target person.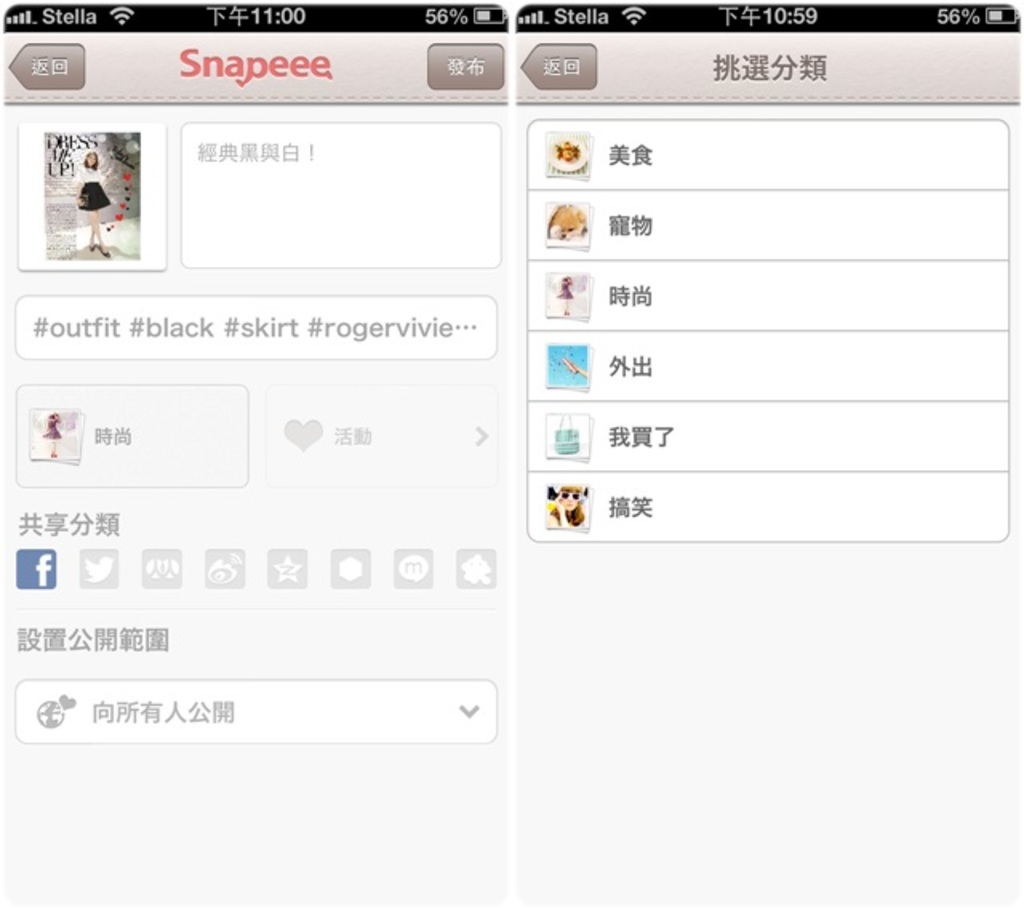
Target region: <bbox>37, 413, 59, 459</bbox>.
